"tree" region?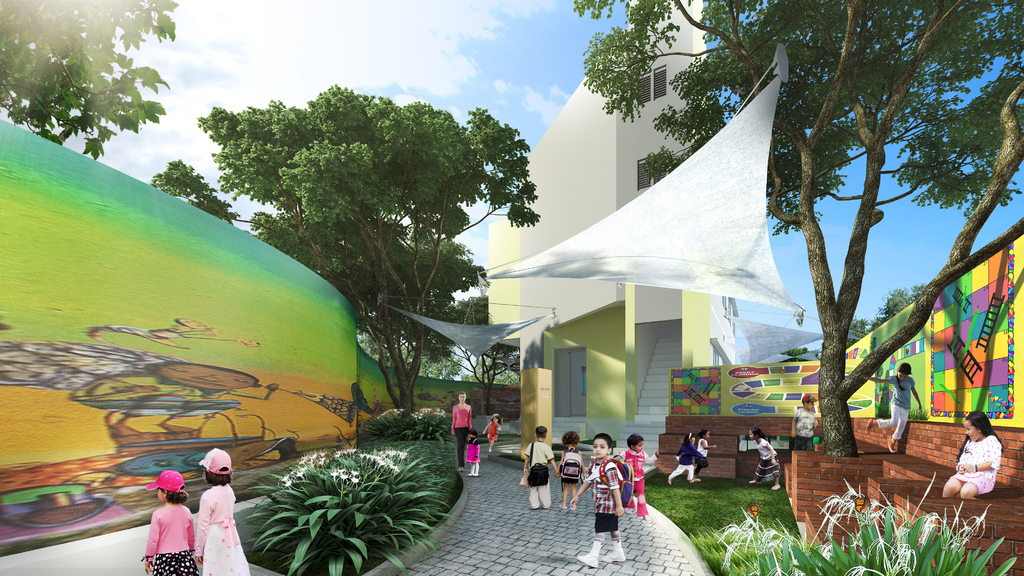
detection(0, 0, 179, 159)
